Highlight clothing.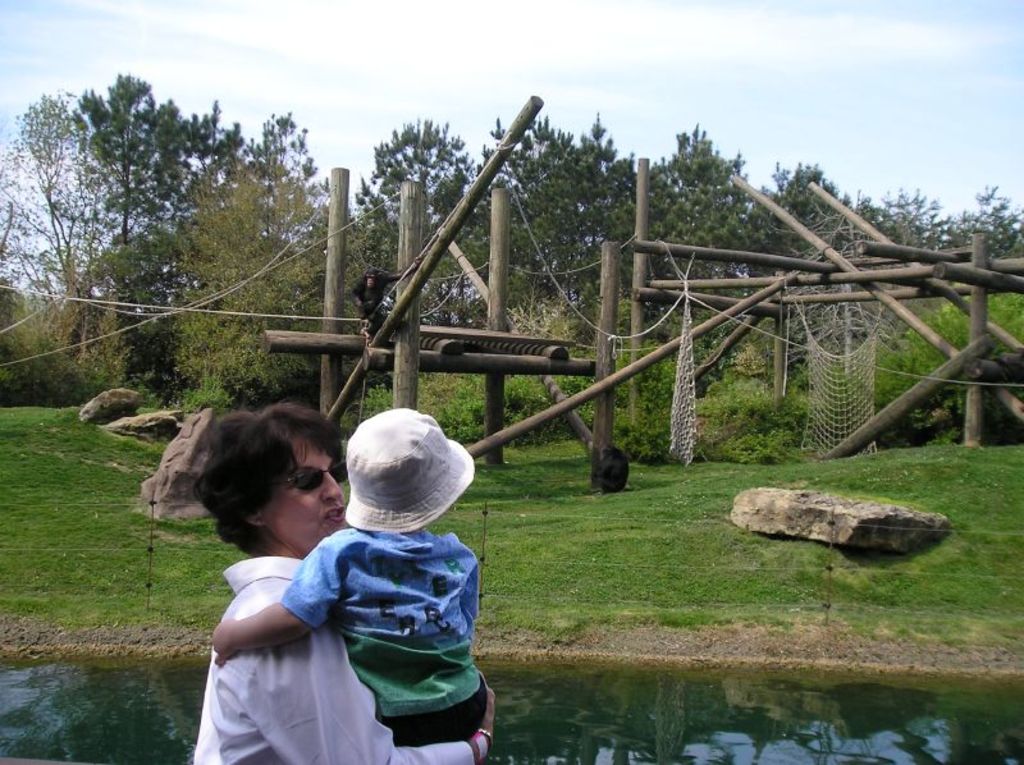
Highlighted region: 280/516/489/751.
